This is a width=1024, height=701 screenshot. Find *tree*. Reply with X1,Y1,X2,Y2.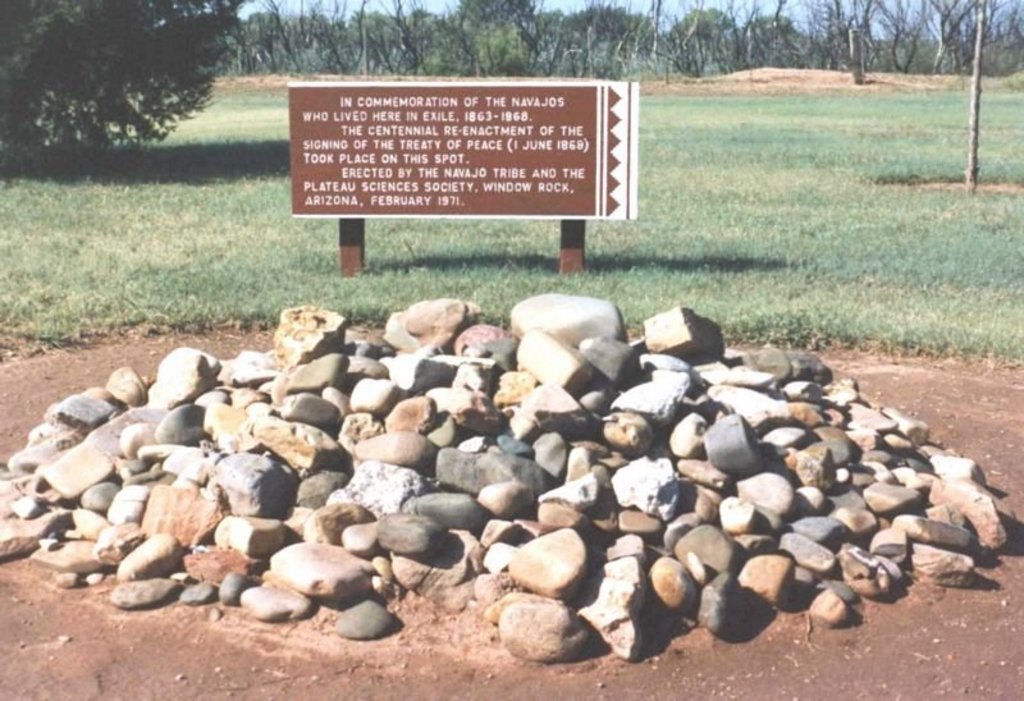
243,0,285,78.
